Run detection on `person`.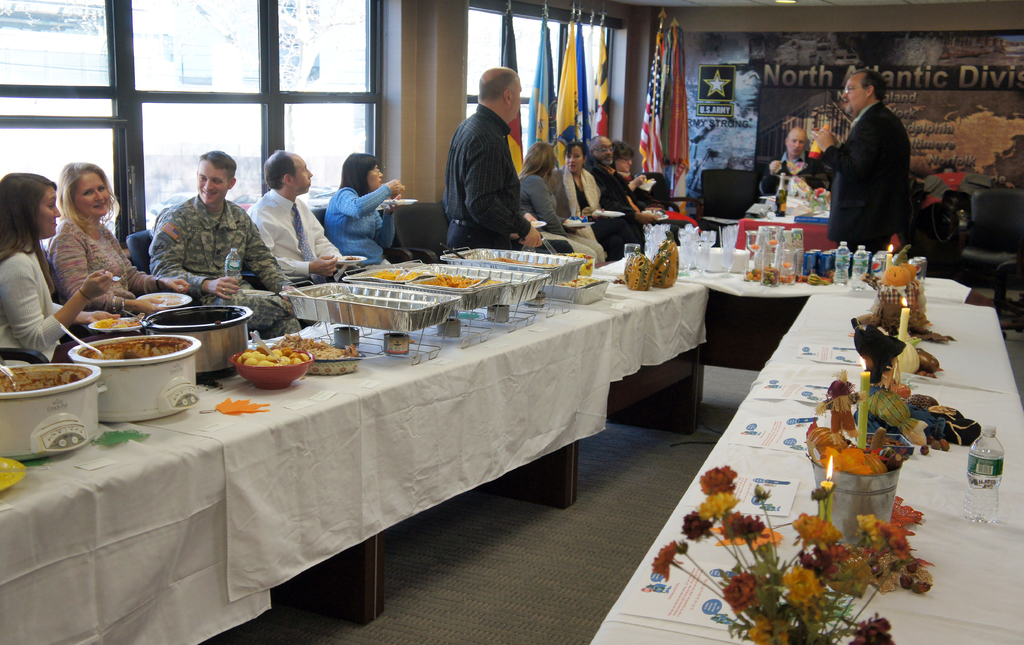
Result: rect(244, 148, 345, 285).
